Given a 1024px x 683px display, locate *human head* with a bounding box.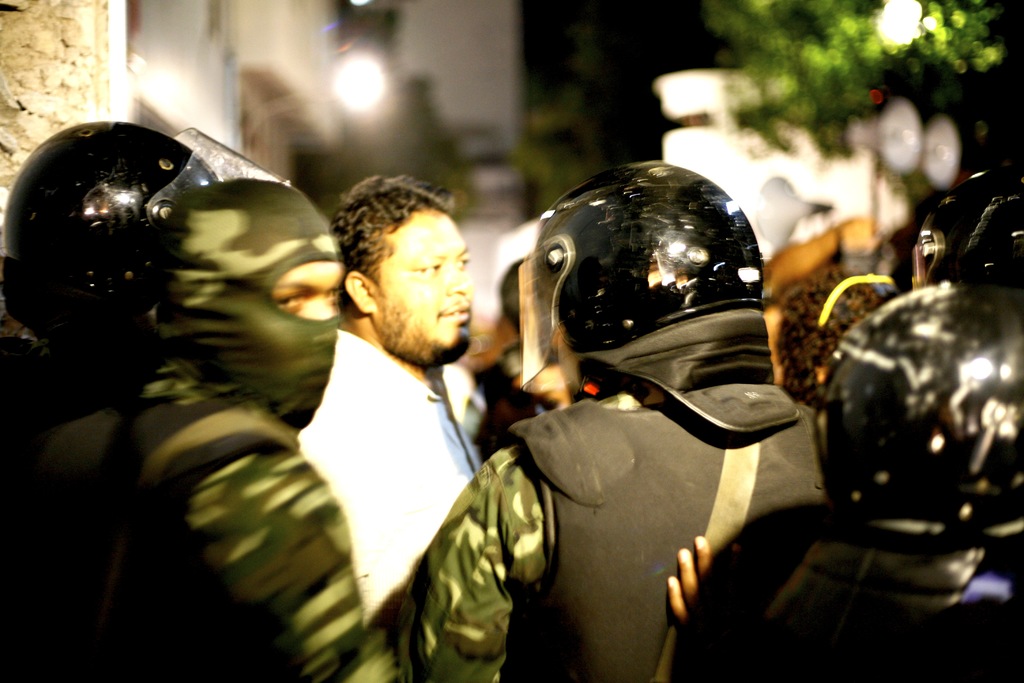
Located: detection(550, 158, 758, 406).
